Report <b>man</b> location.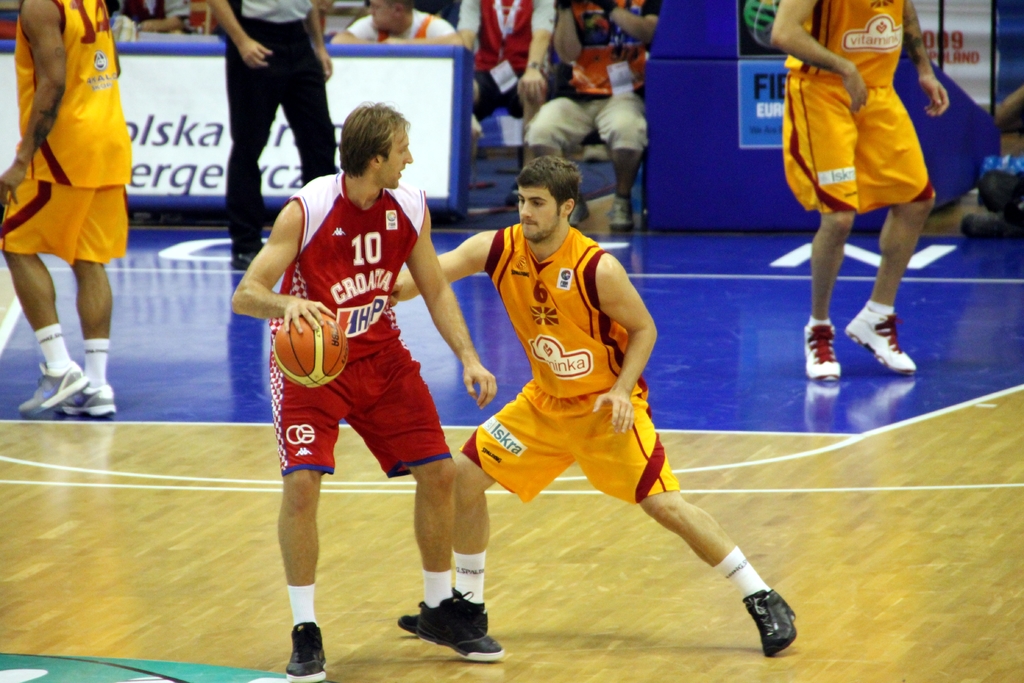
Report: box(328, 0, 463, 47).
